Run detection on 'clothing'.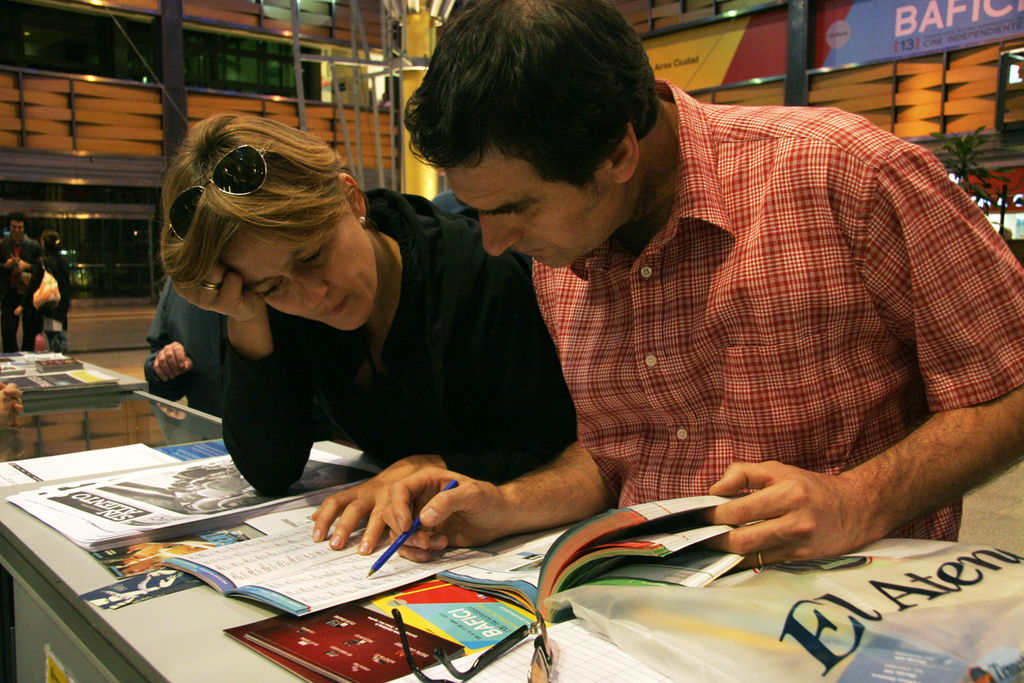
Result: bbox=[0, 262, 29, 352].
